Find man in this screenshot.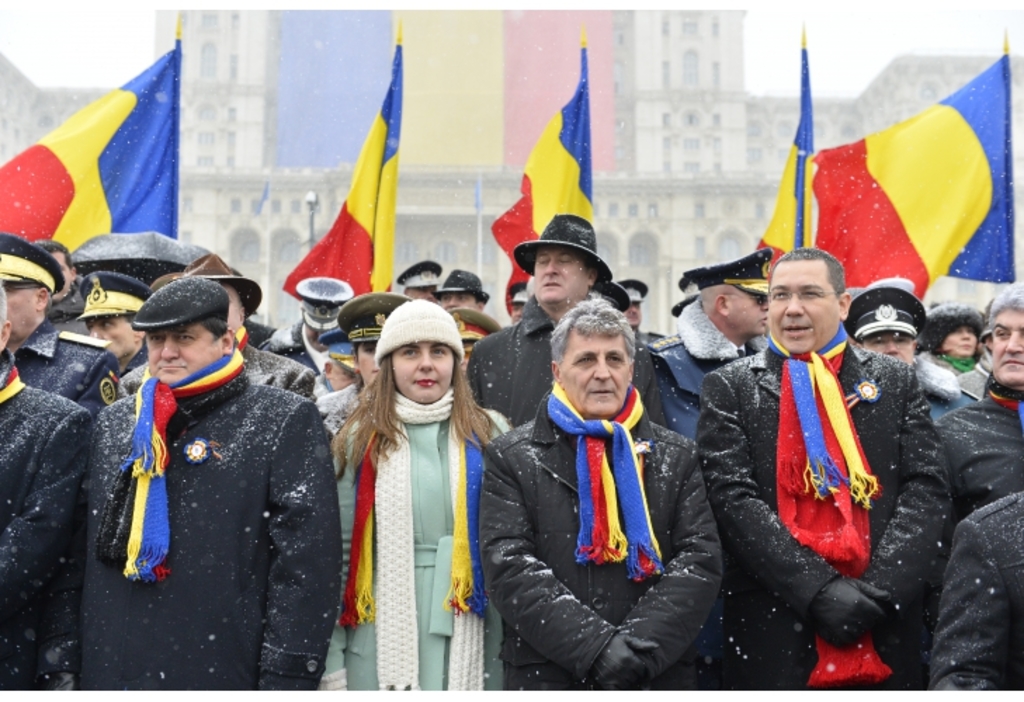
The bounding box for man is 67/257/350/689.
